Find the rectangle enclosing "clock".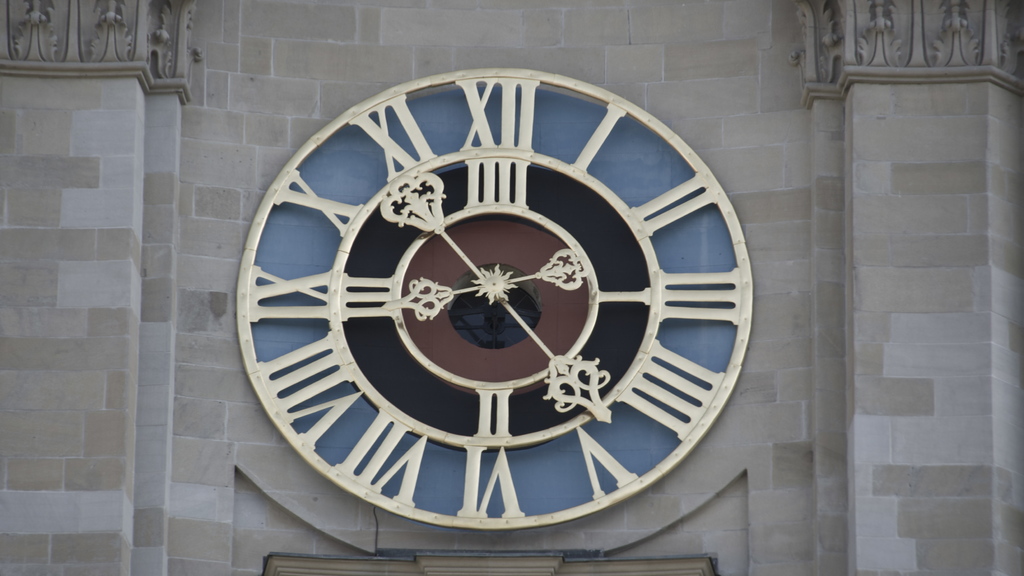
bbox=(244, 61, 758, 568).
